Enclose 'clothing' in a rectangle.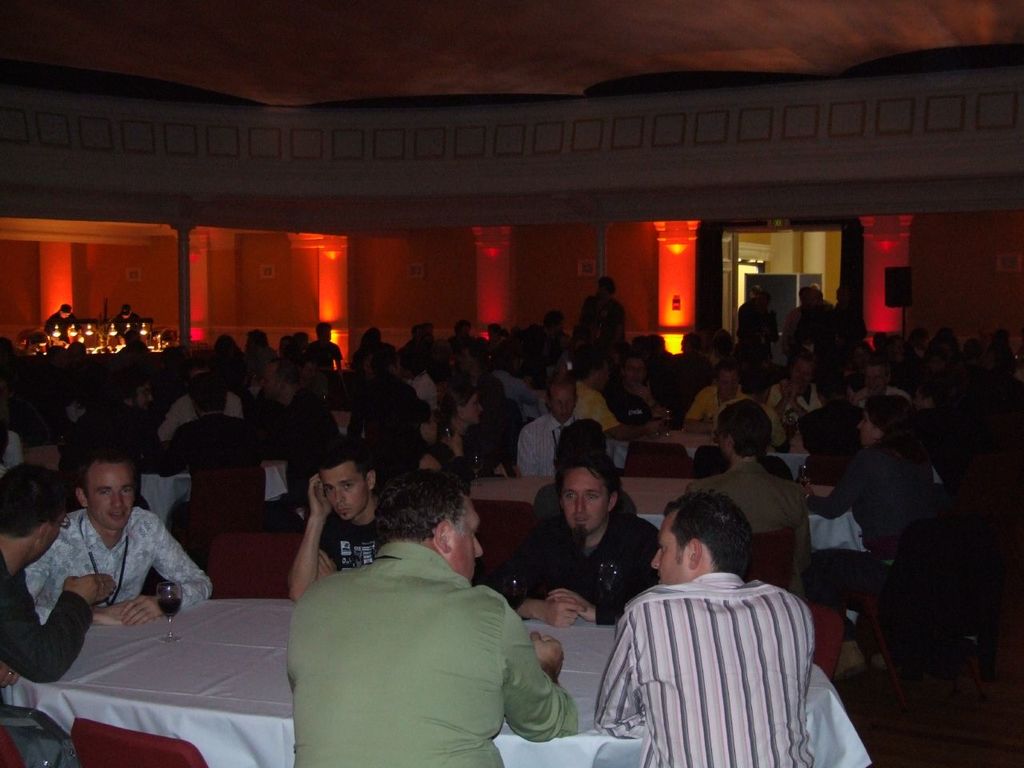
[left=588, top=552, right=853, bottom=766].
